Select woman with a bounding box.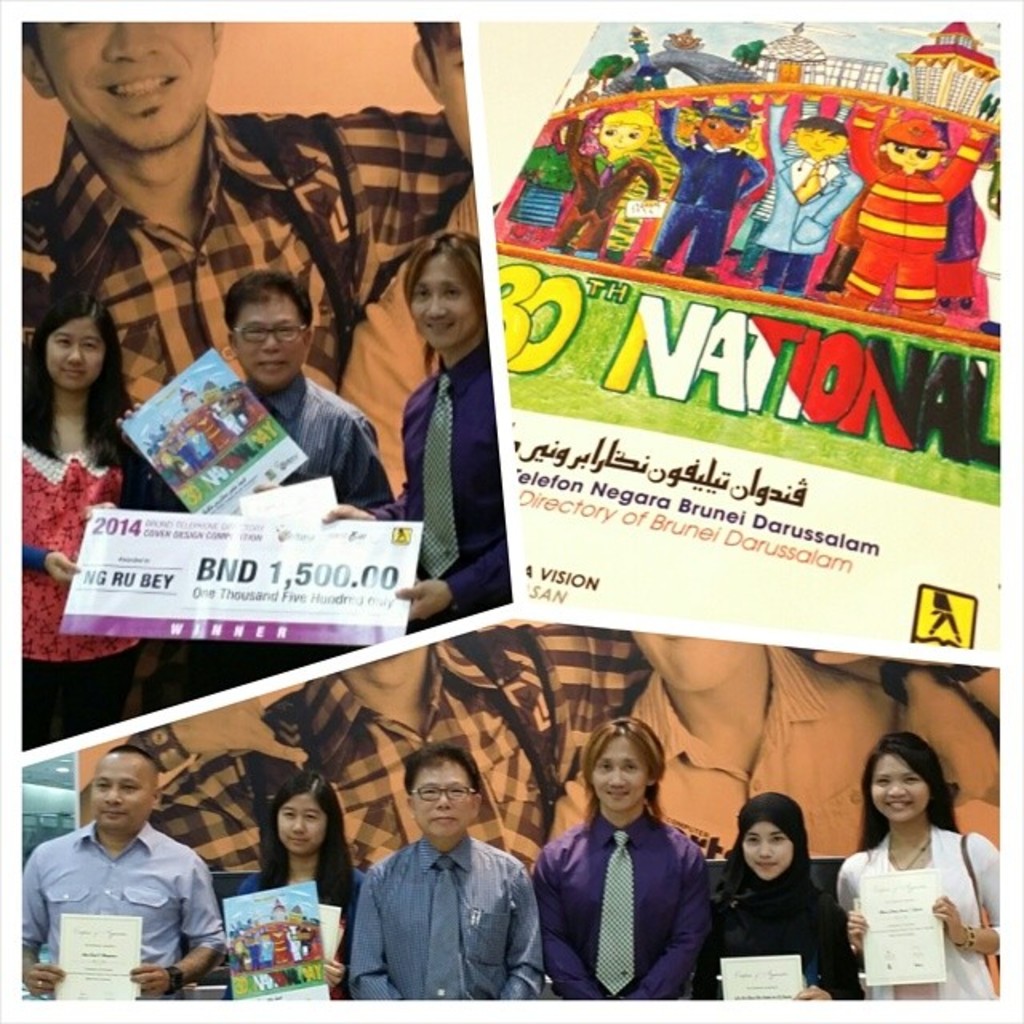
<bbox>218, 779, 366, 1002</bbox>.
